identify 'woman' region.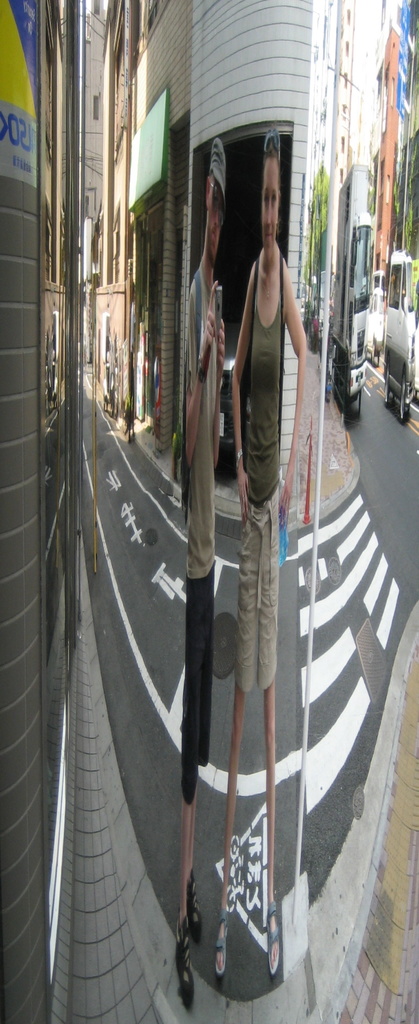
Region: l=209, t=129, r=285, b=980.
